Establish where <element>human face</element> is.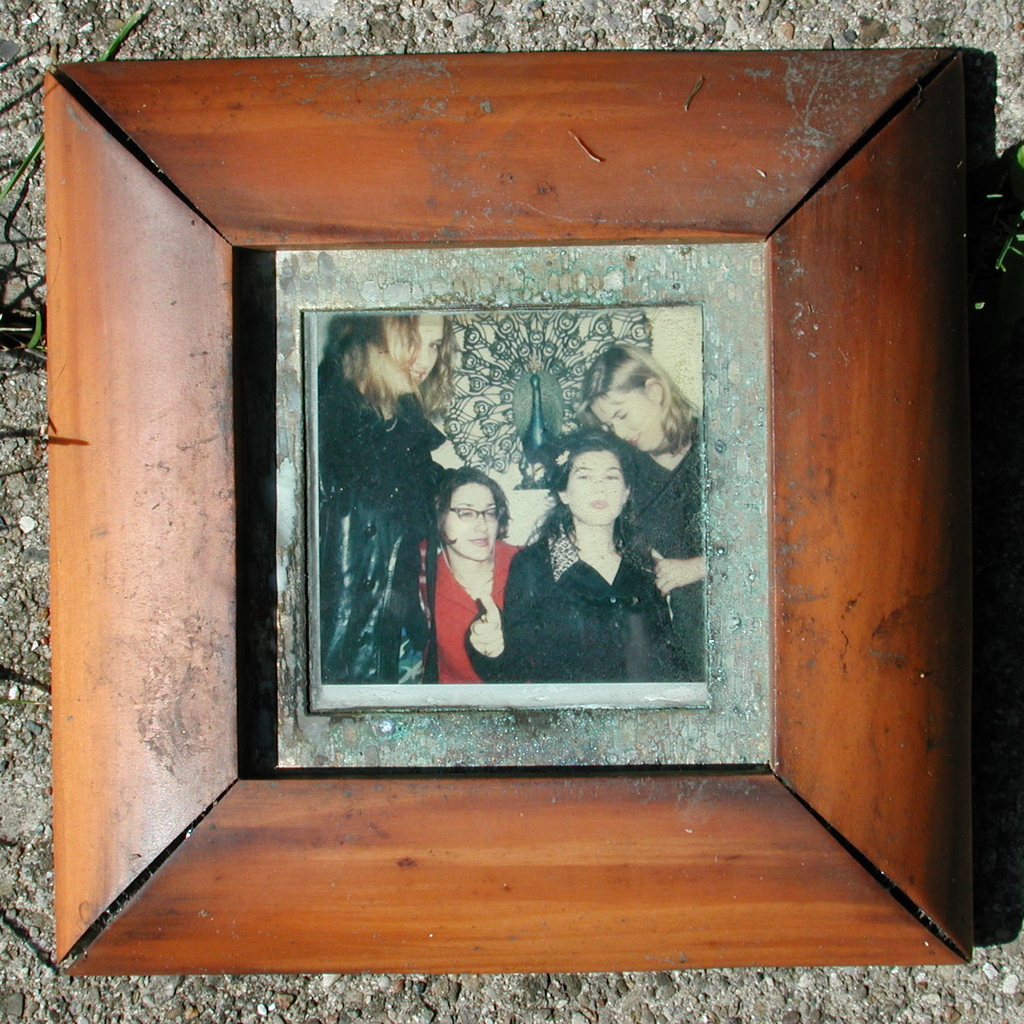
Established at bbox(397, 315, 443, 392).
